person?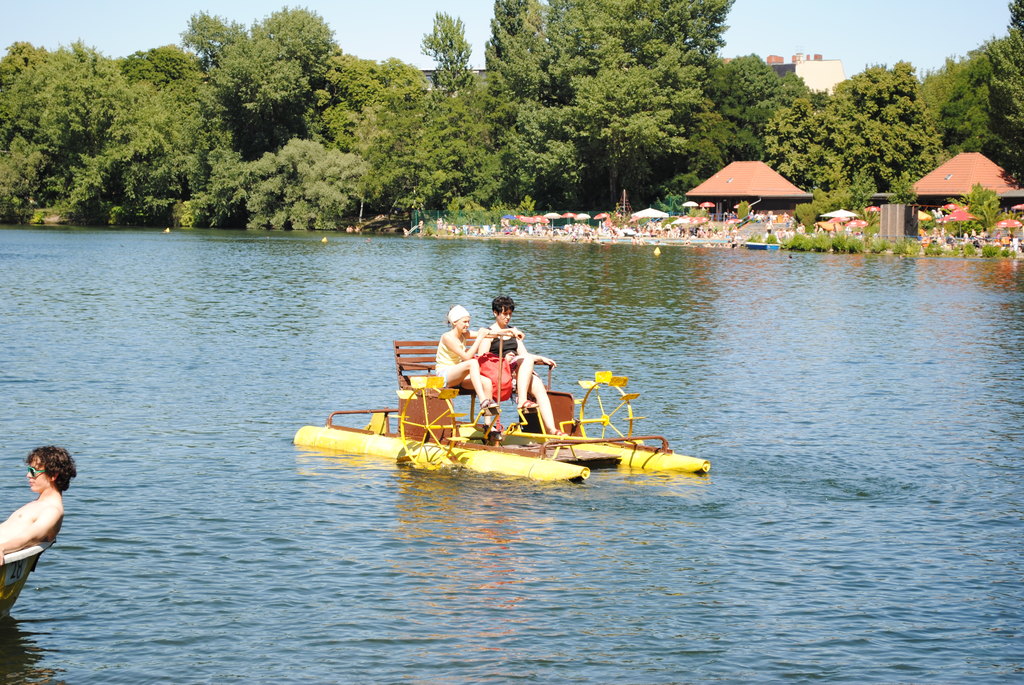
463:221:471:235
